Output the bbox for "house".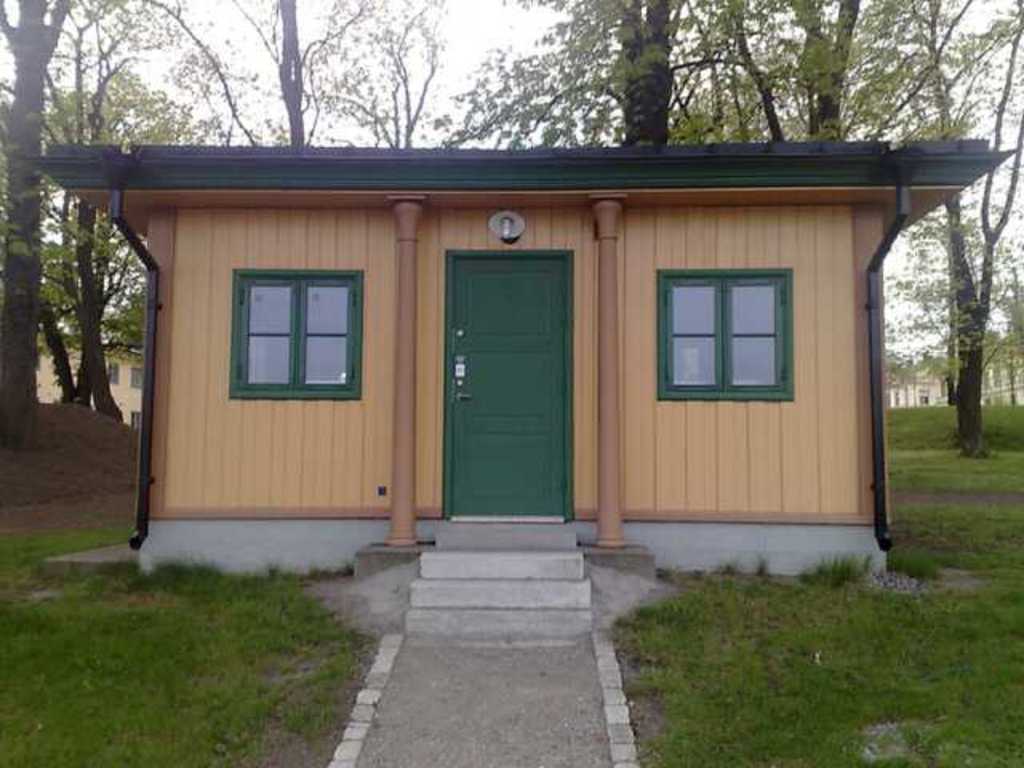
bbox=(978, 328, 1022, 410).
